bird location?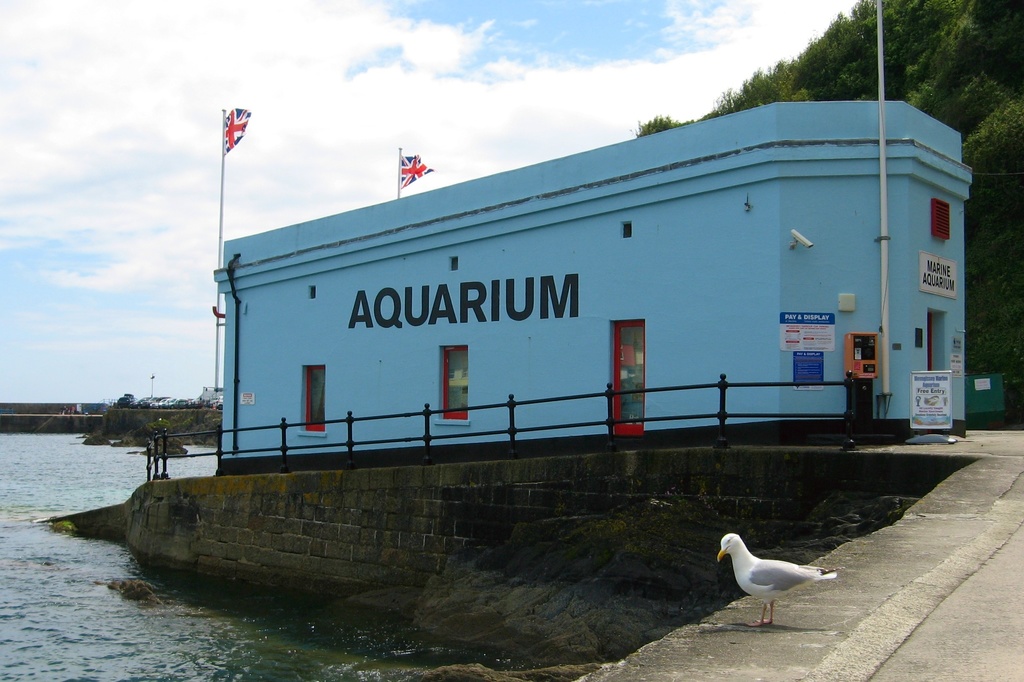
719 535 839 621
